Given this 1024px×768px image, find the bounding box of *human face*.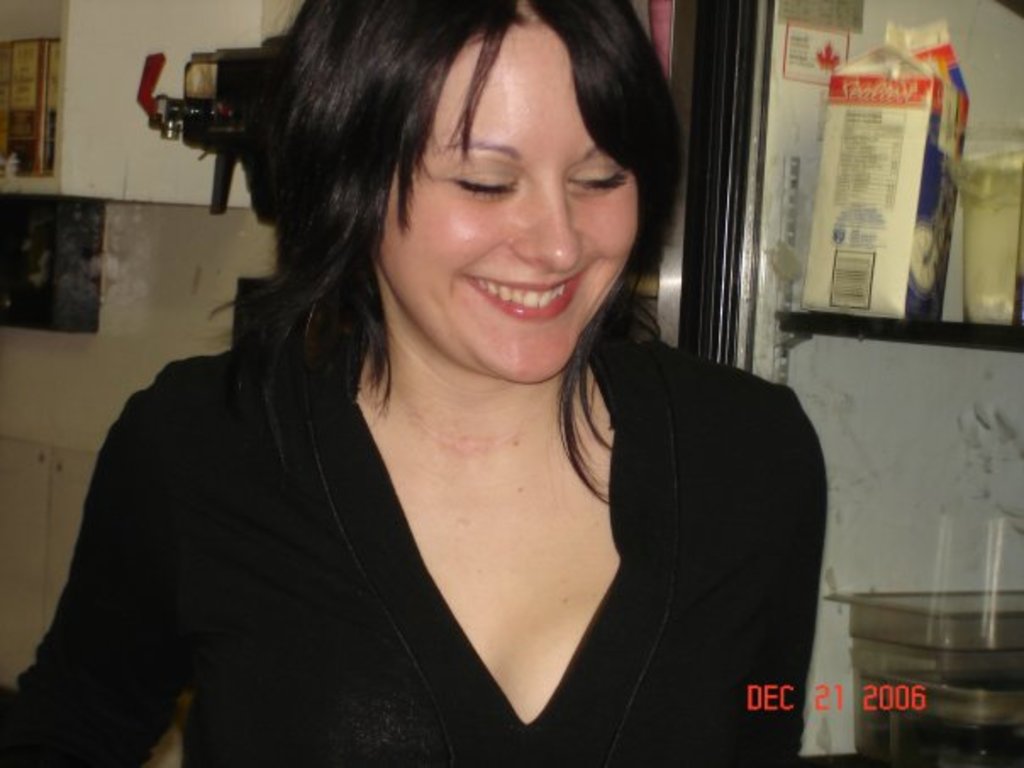
378 22 637 385.
